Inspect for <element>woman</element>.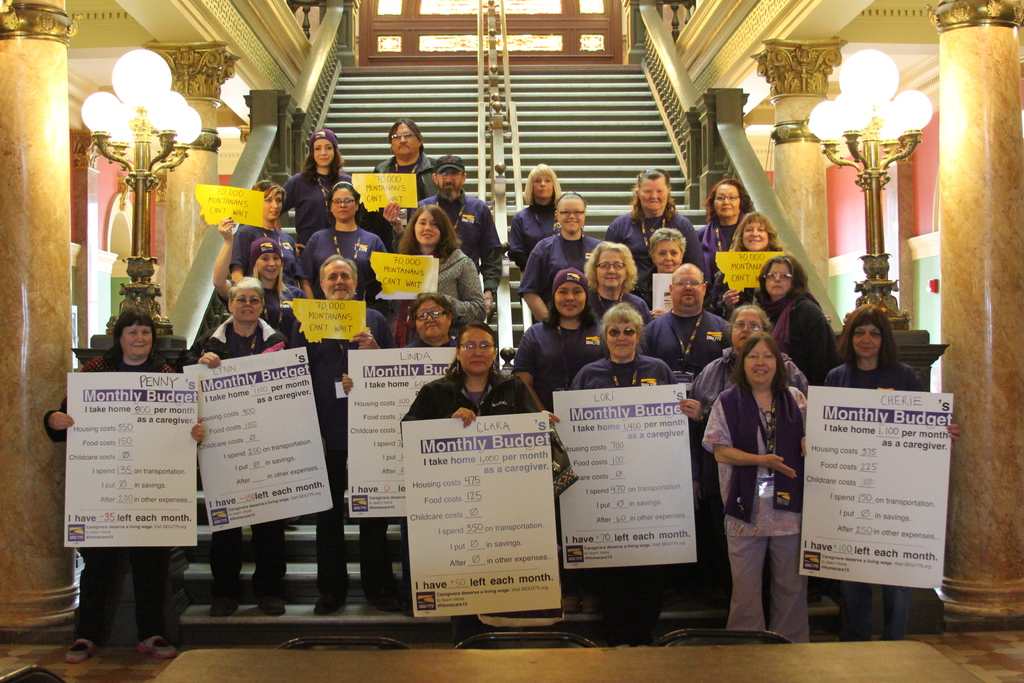
Inspection: bbox(691, 300, 813, 617).
